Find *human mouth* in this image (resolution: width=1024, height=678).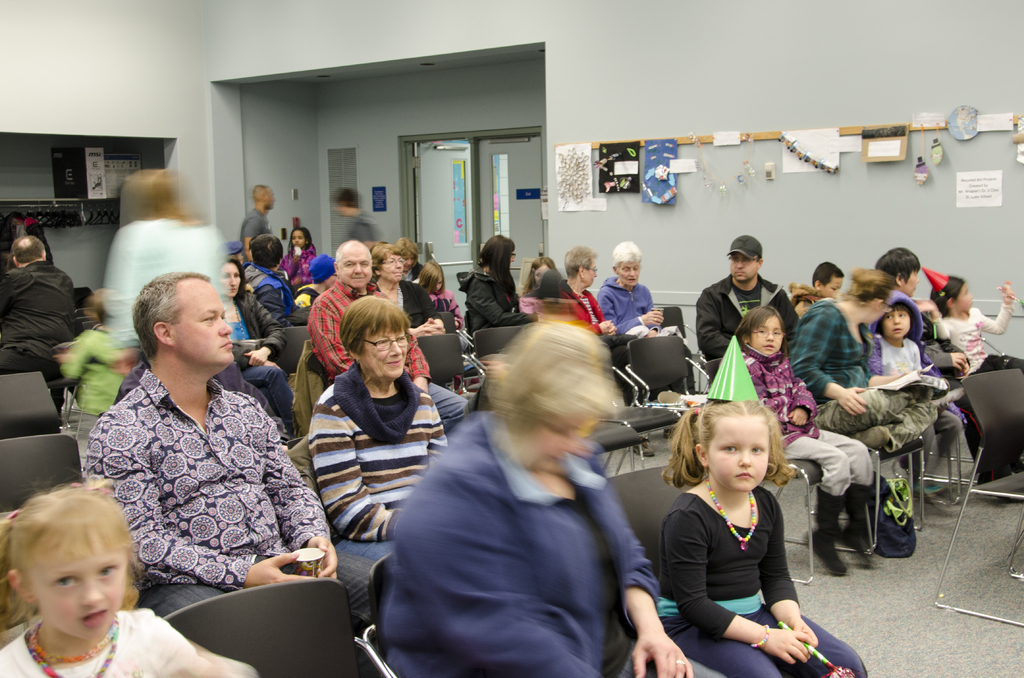
bbox(80, 611, 109, 629).
